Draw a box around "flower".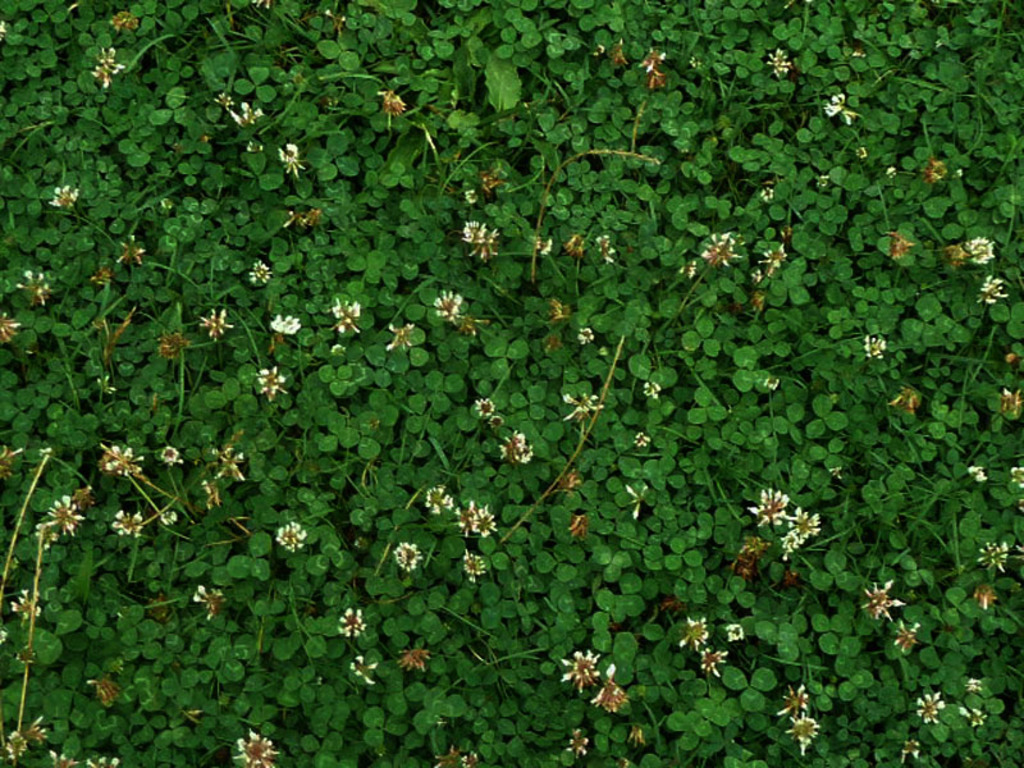
BBox(575, 324, 598, 346).
